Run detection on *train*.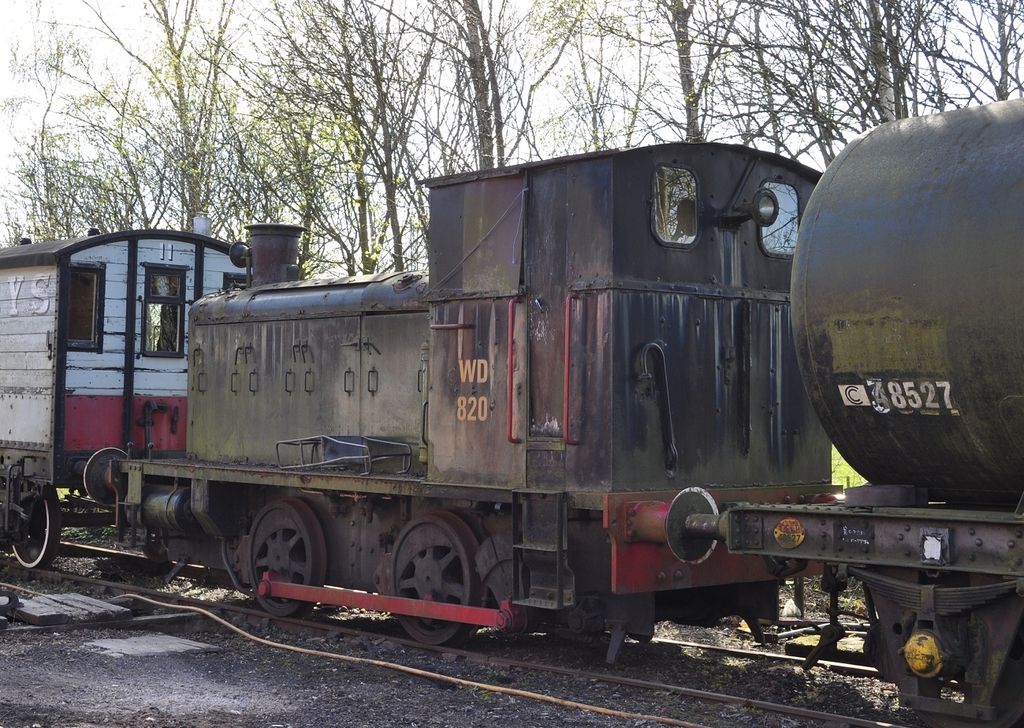
Result: [0,94,1023,726].
